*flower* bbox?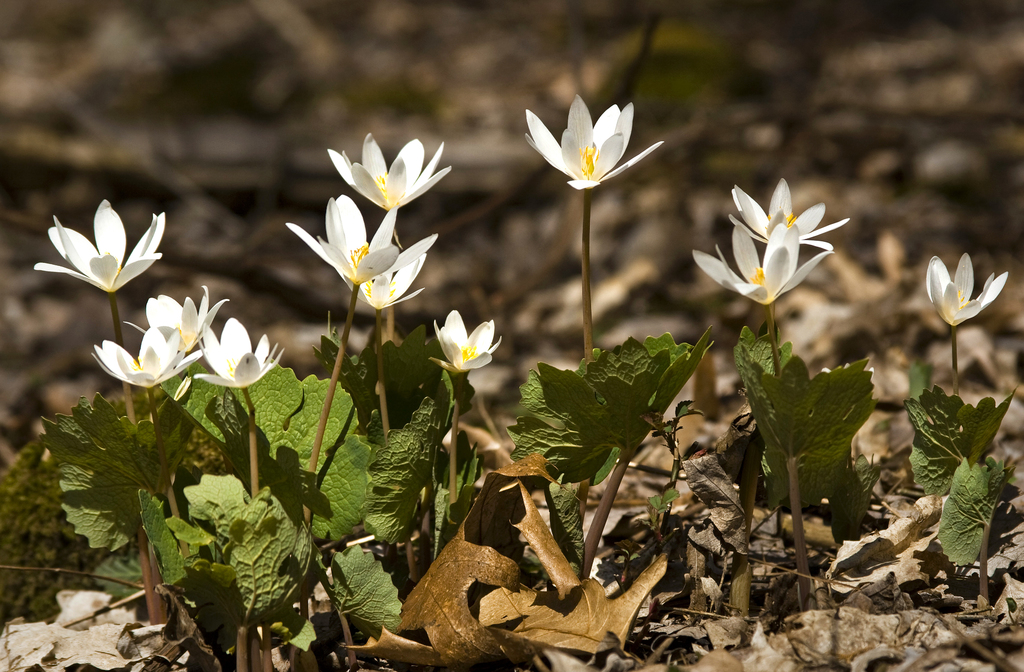
box(202, 315, 285, 385)
